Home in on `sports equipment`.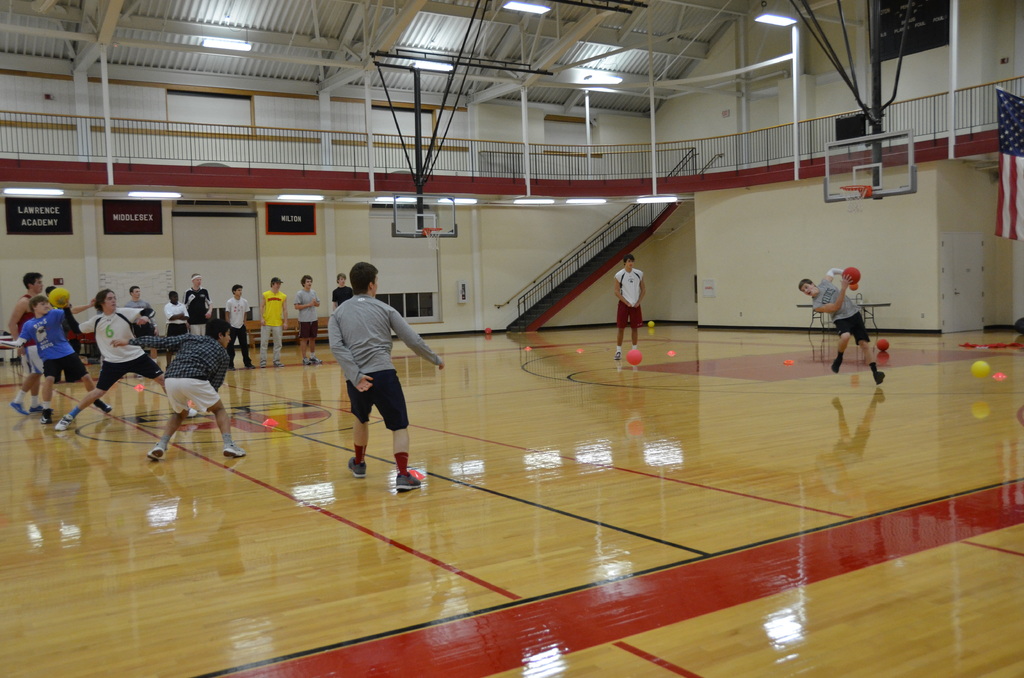
Homed in at l=424, t=226, r=442, b=252.
